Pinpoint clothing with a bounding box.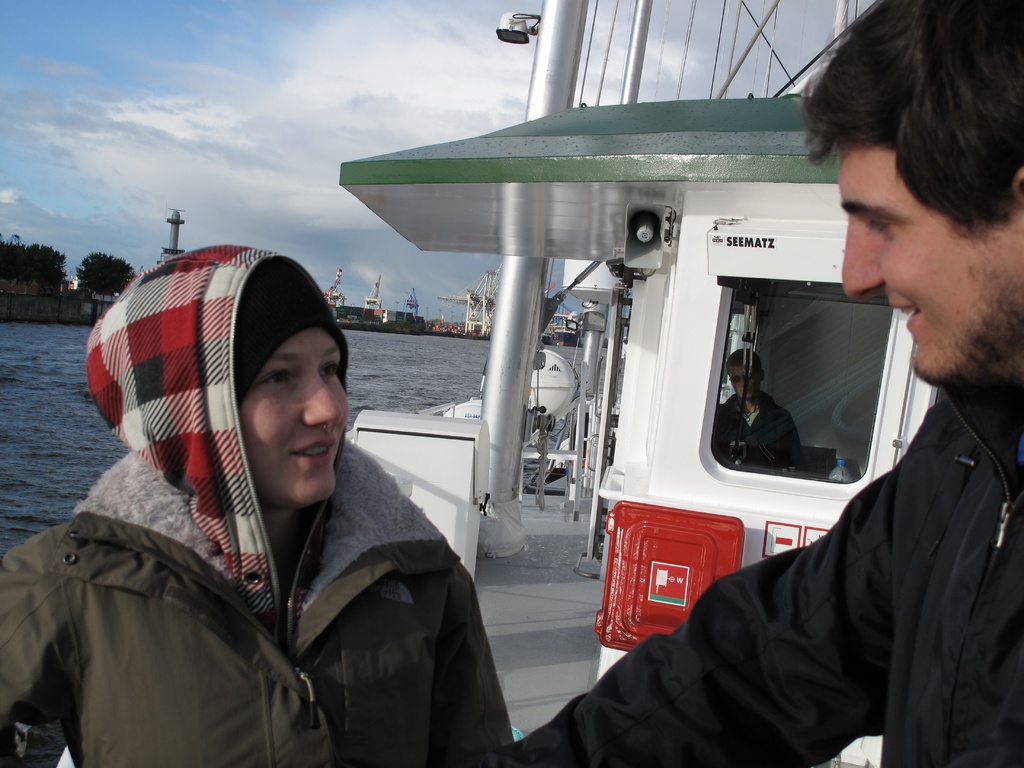
501,388,1023,767.
